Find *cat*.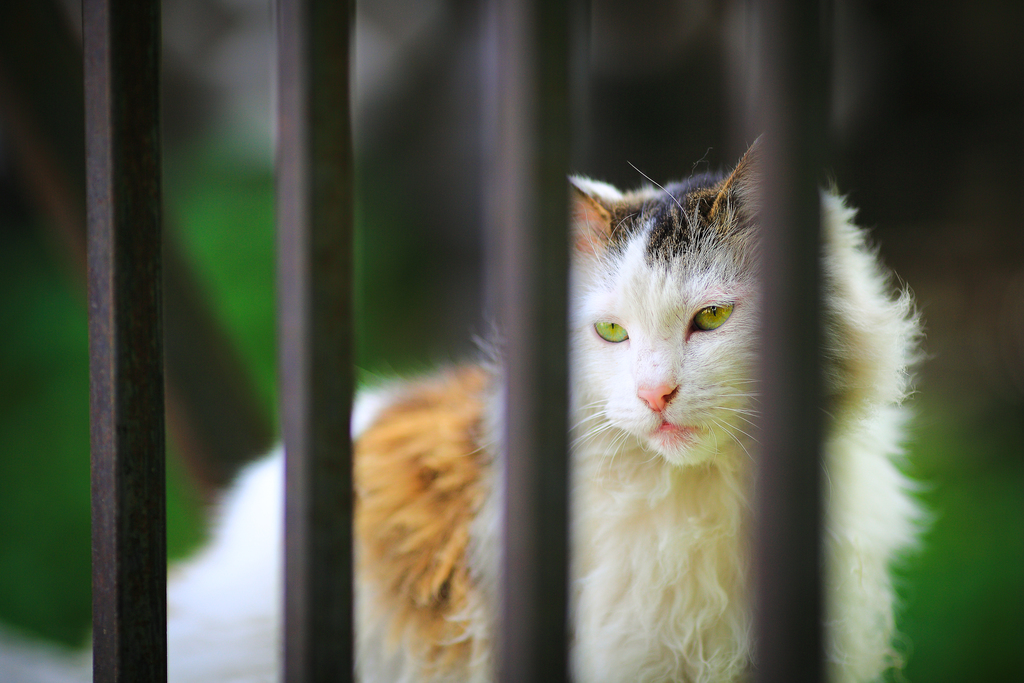
bbox=[88, 130, 938, 682].
